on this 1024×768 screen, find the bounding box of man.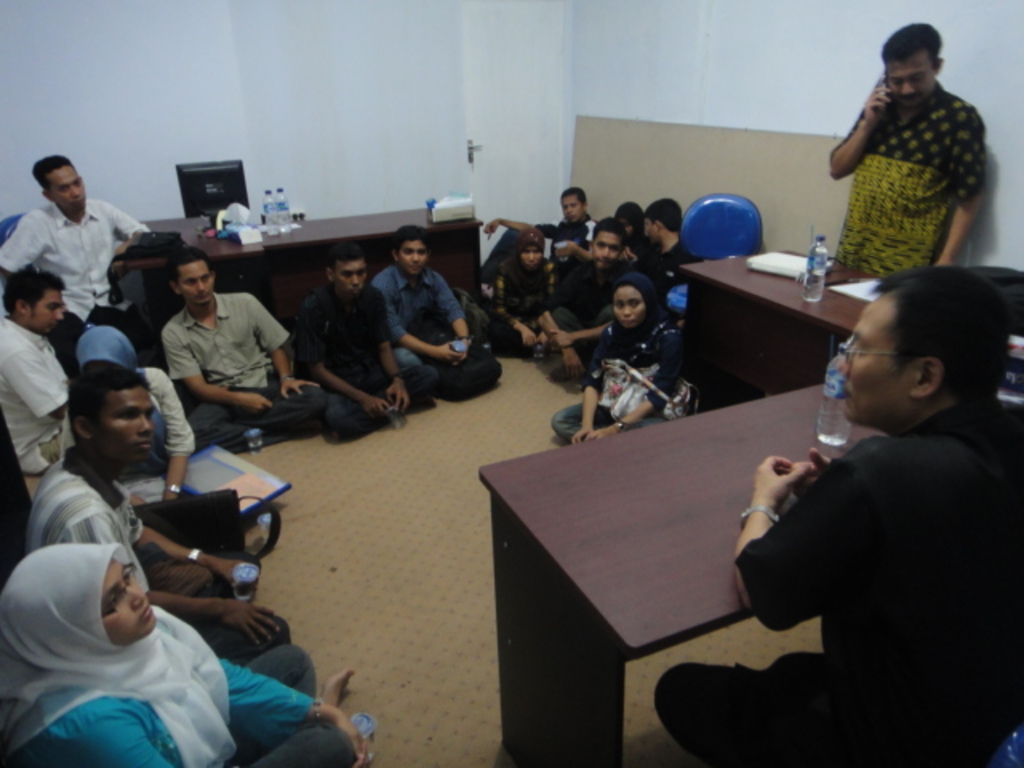
Bounding box: {"left": 24, "top": 358, "right": 298, "bottom": 659}.
